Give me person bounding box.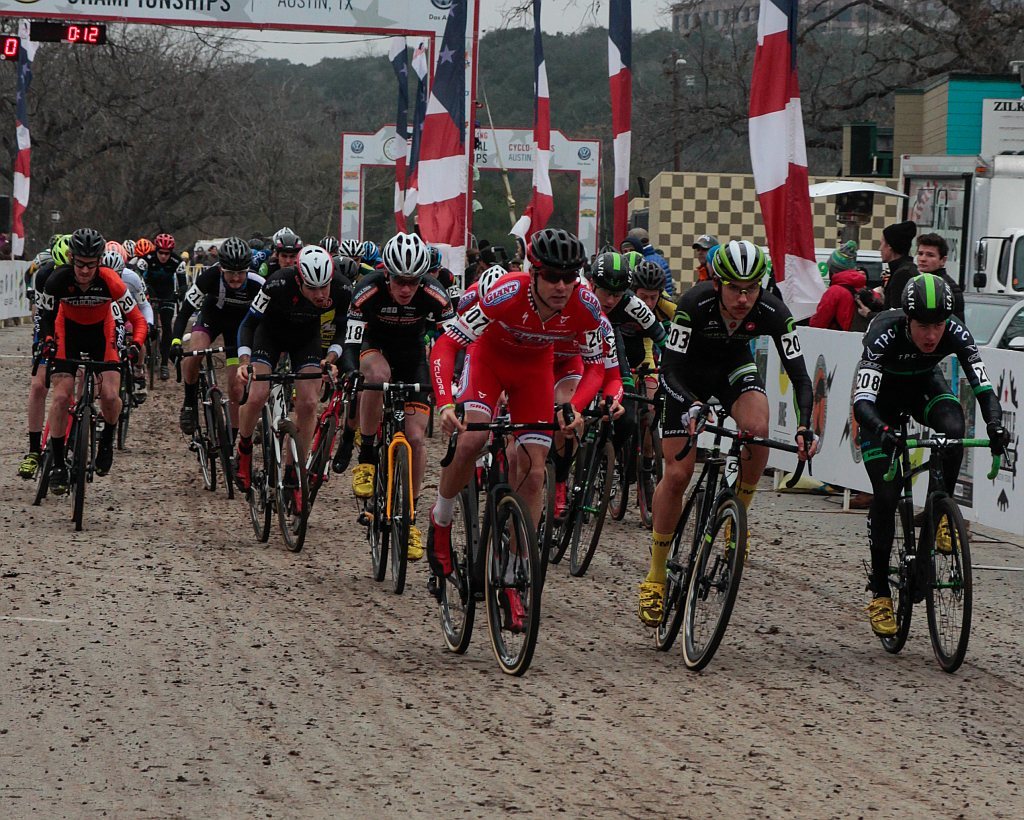
pyautogui.locateOnScreen(918, 232, 967, 329).
